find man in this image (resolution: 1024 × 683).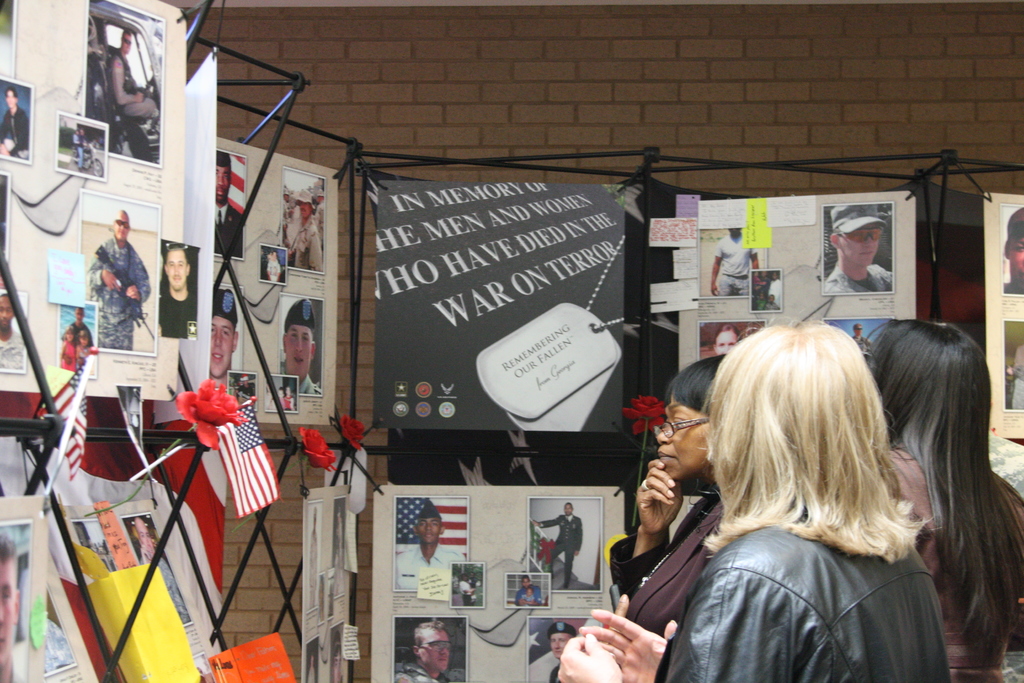
1002,206,1023,299.
